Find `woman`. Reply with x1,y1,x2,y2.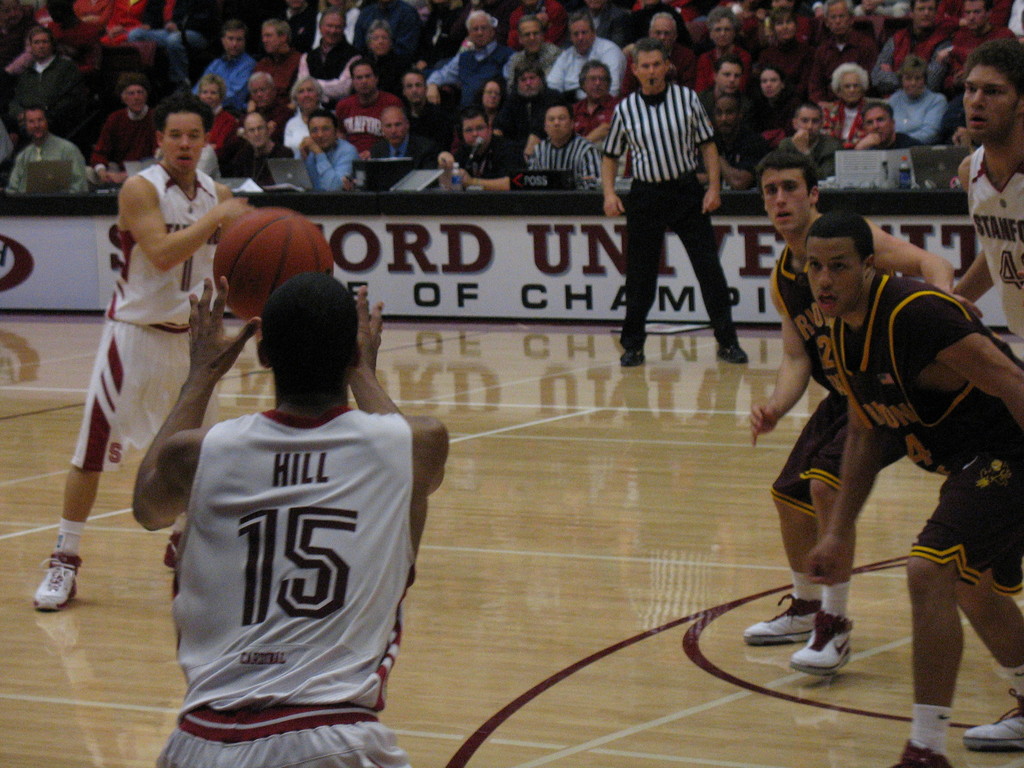
832,62,867,136.
